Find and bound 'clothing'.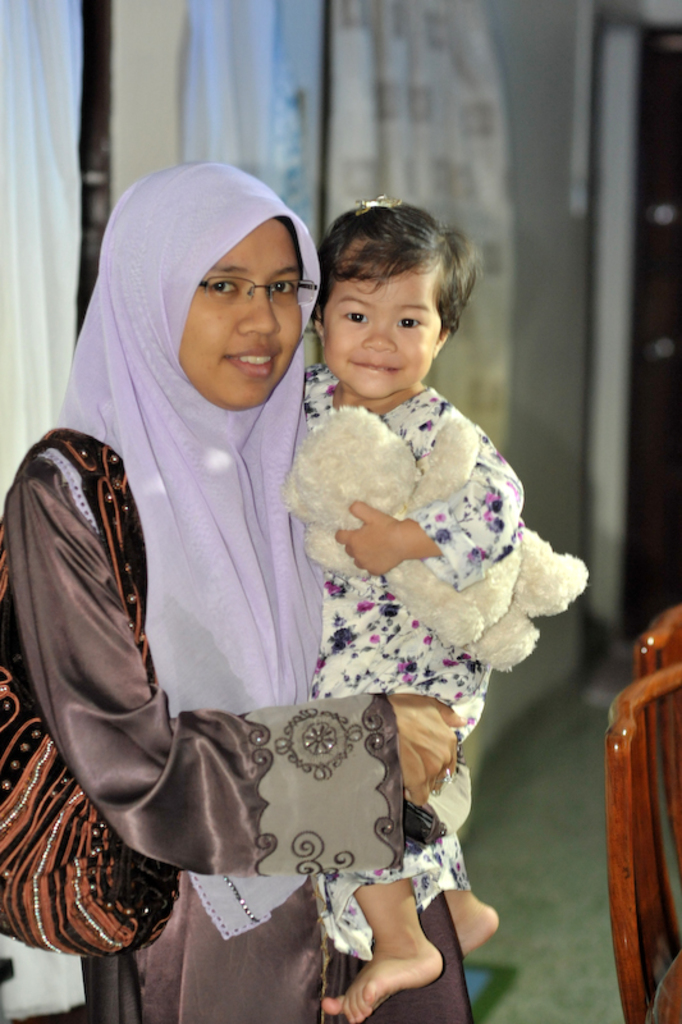
Bound: bbox=[297, 356, 528, 929].
